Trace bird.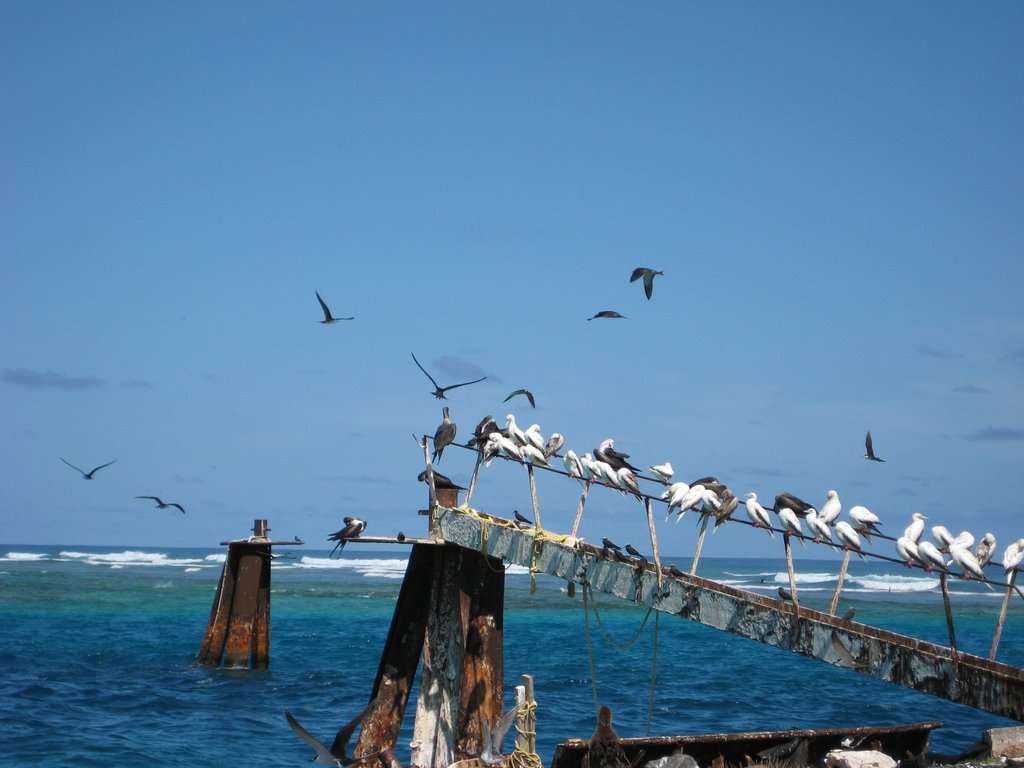
Traced to x1=508, y1=508, x2=532, y2=524.
